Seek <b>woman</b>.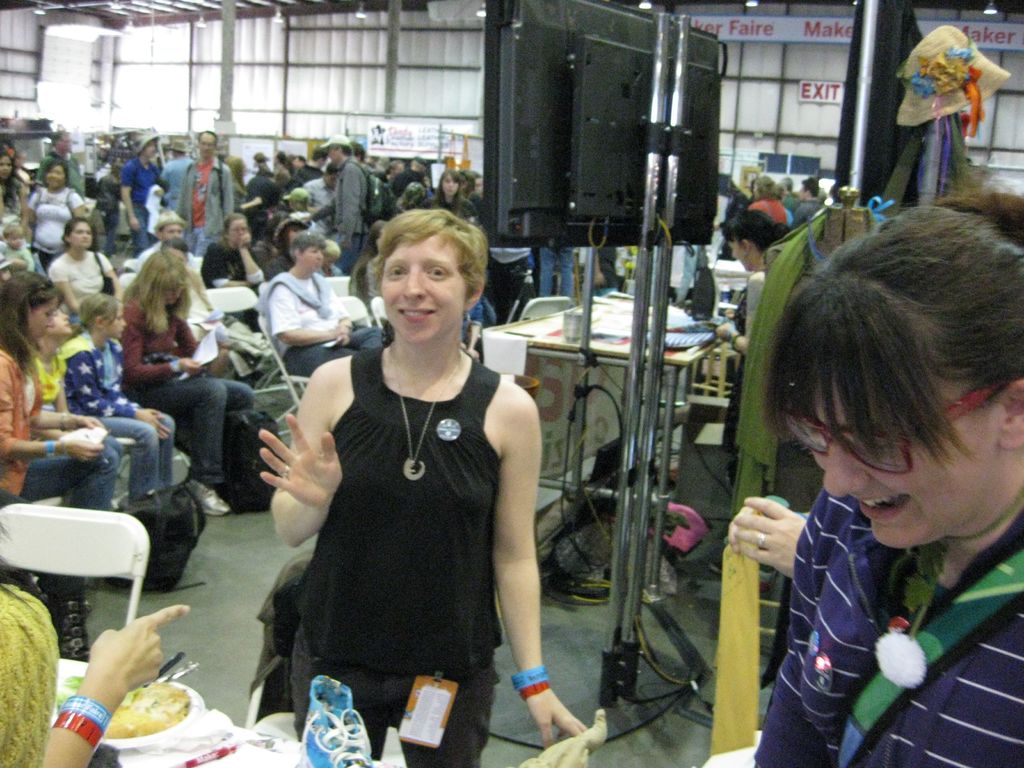
crop(0, 518, 190, 767).
